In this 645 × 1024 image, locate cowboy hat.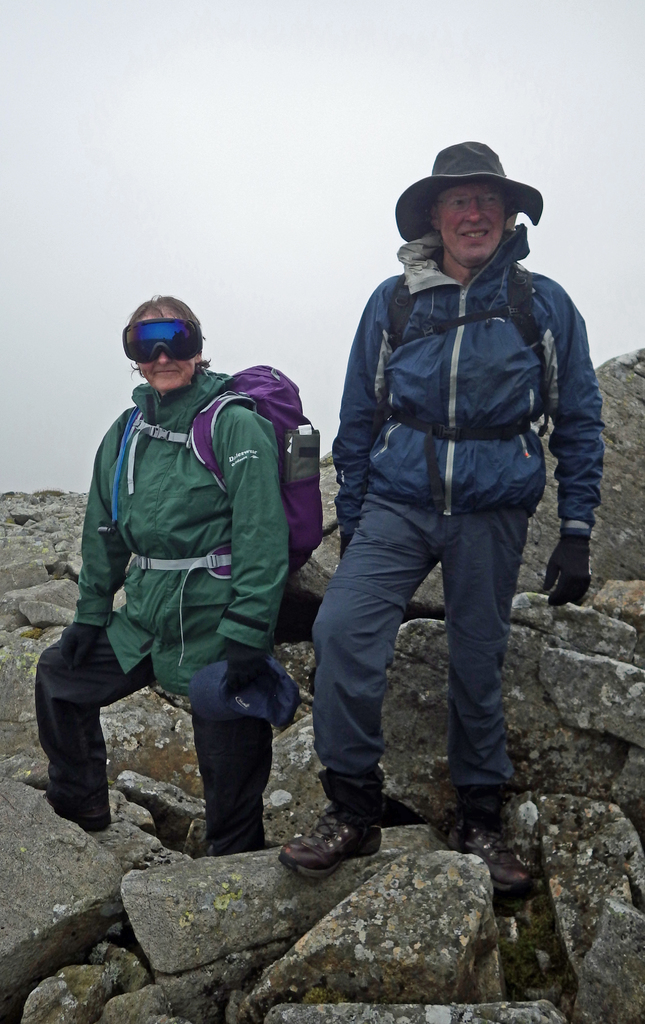
Bounding box: [left=390, top=132, right=555, bottom=260].
